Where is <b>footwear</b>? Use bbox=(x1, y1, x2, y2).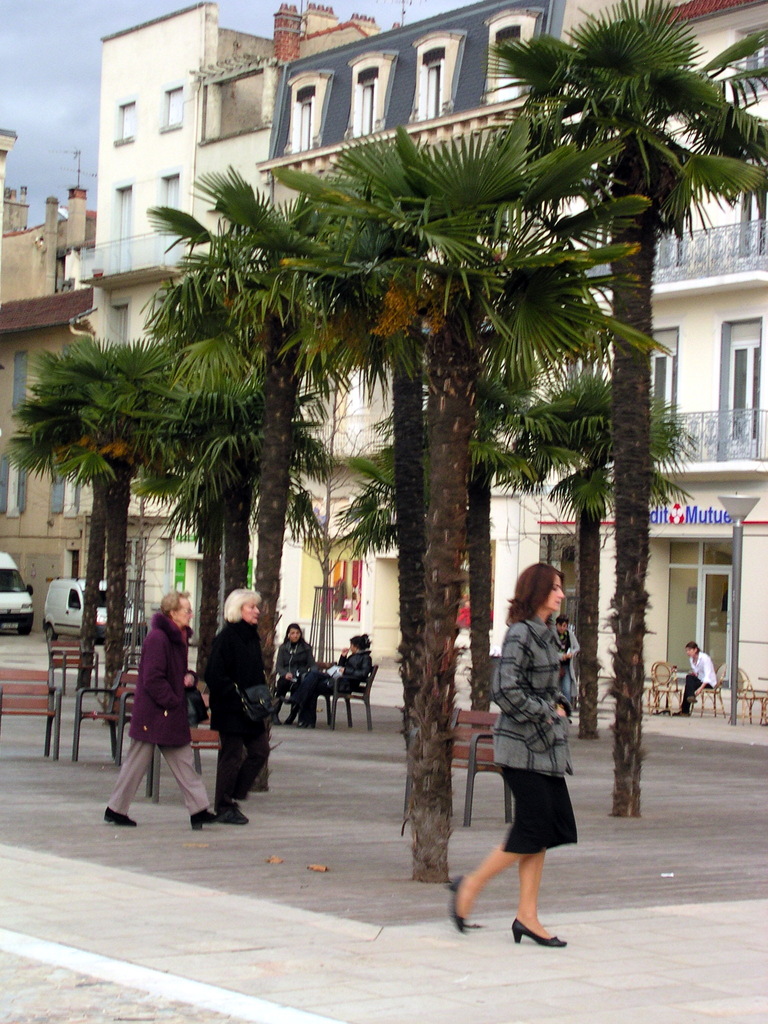
bbox=(446, 874, 464, 931).
